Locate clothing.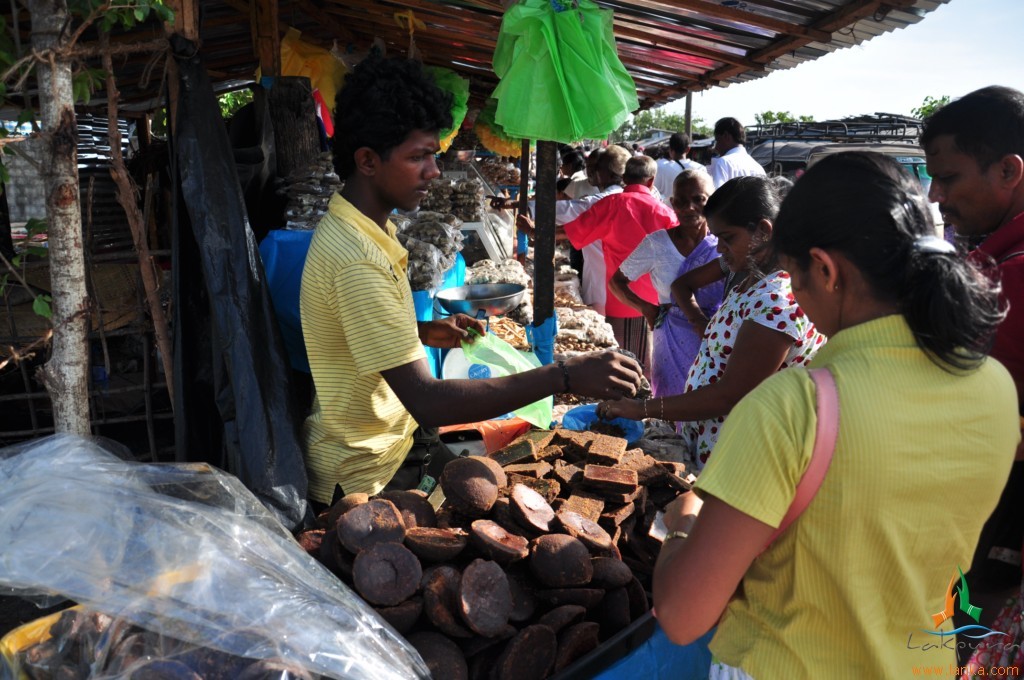
Bounding box: {"x1": 655, "y1": 151, "x2": 700, "y2": 216}.
